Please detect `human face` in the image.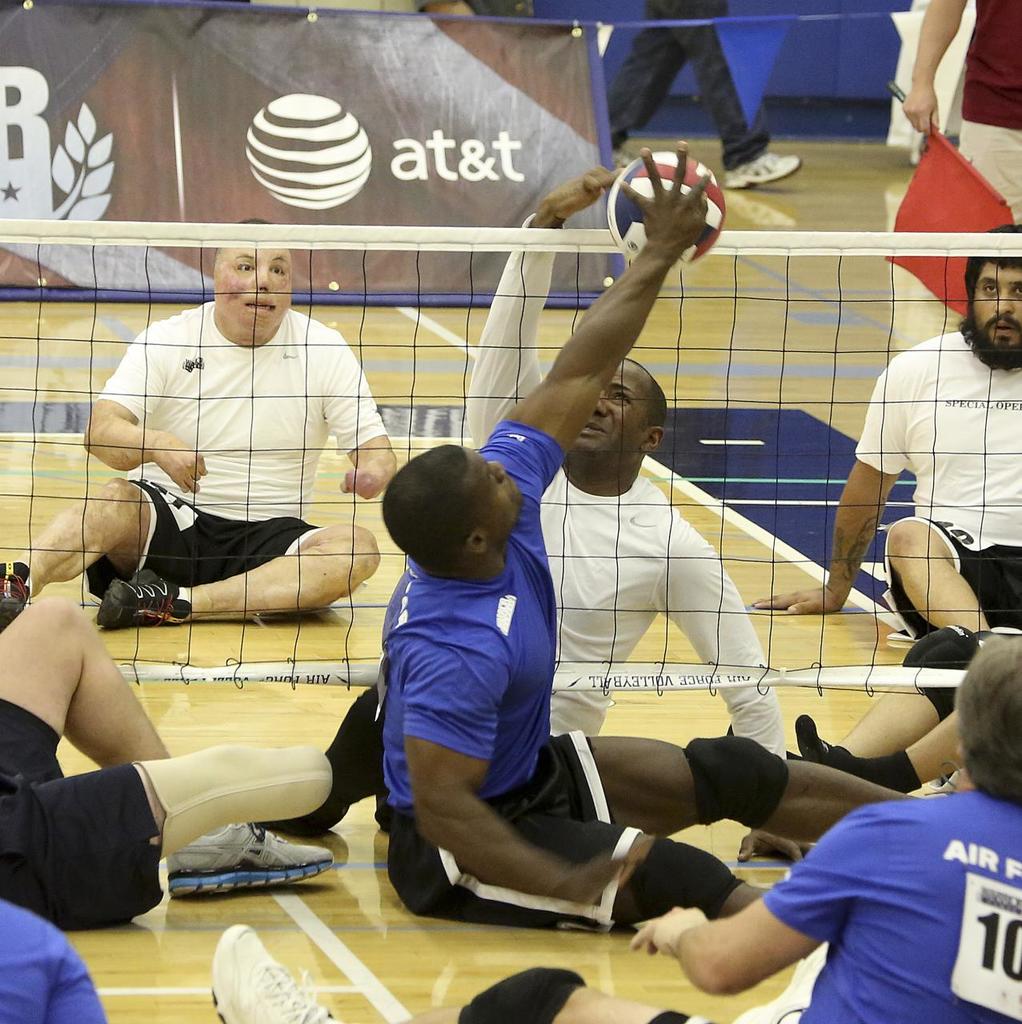
box(210, 234, 298, 338).
